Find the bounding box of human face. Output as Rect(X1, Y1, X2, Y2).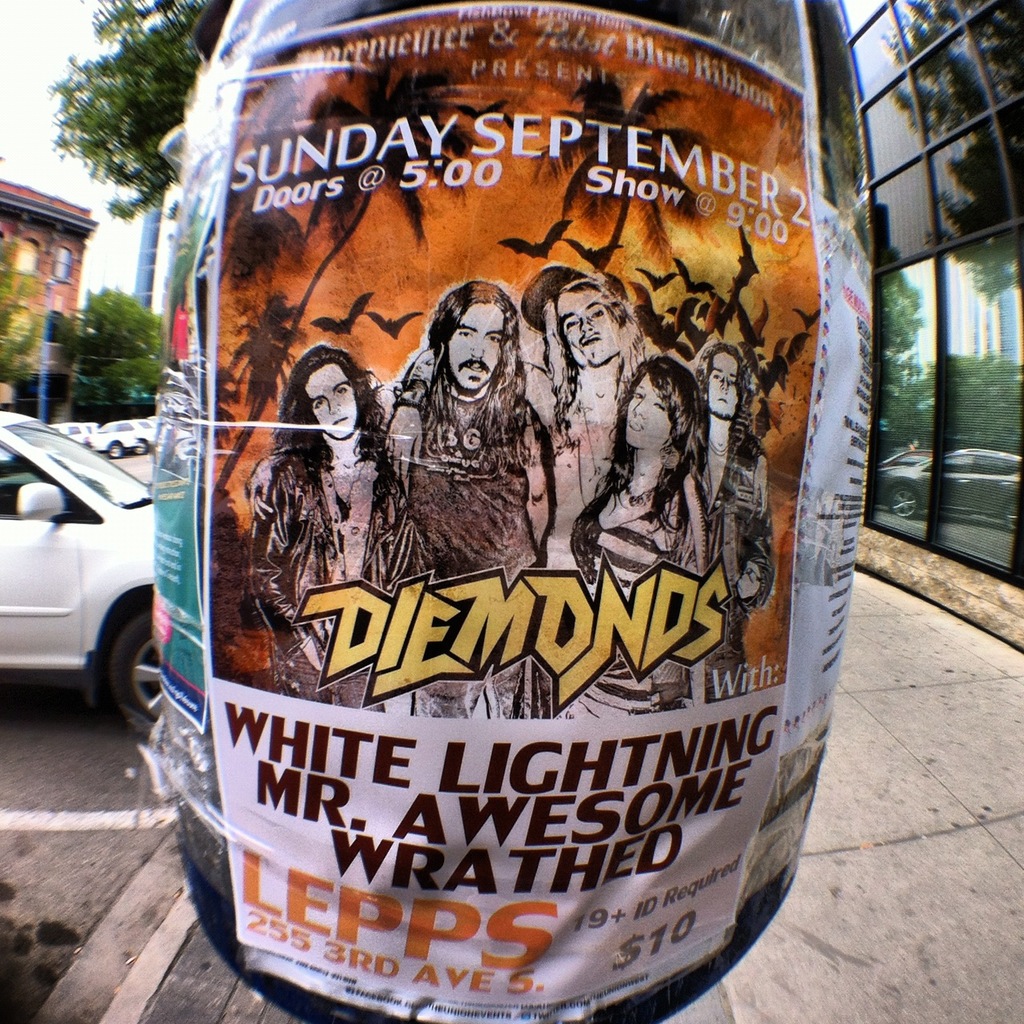
Rect(447, 302, 503, 392).
